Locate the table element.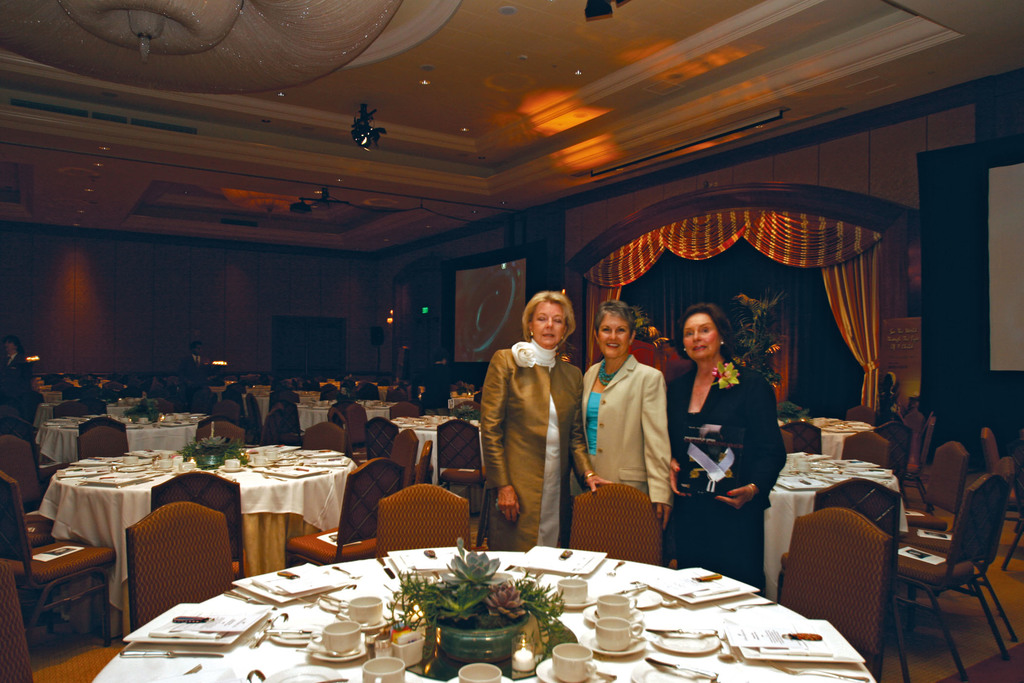
Element bbox: [left=88, top=536, right=881, bottom=682].
